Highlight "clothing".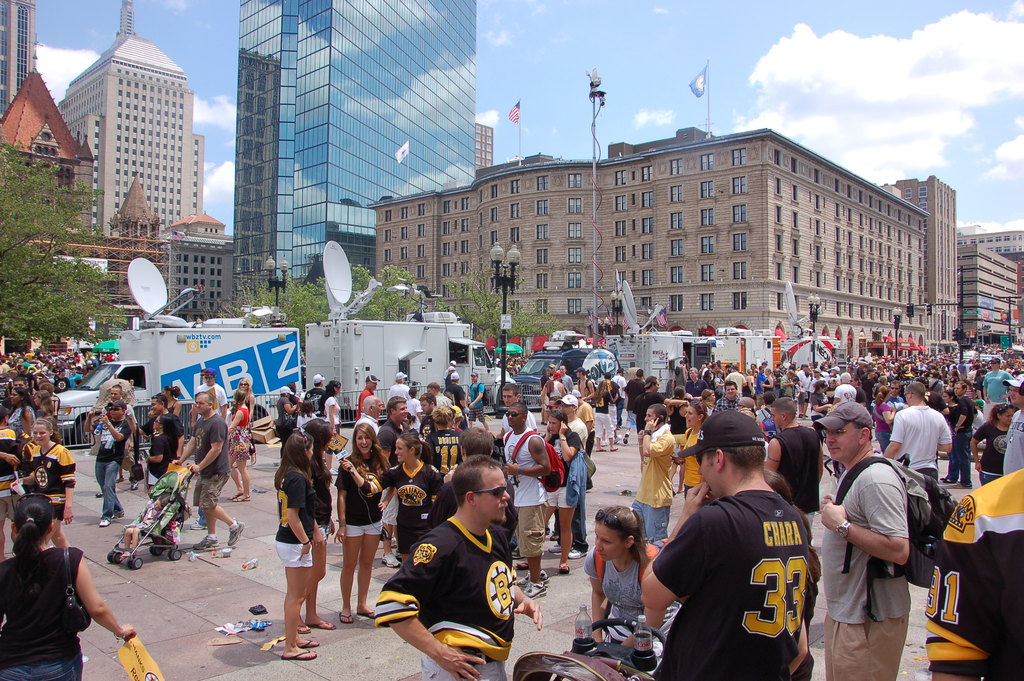
Highlighted region: left=612, top=371, right=622, bottom=420.
